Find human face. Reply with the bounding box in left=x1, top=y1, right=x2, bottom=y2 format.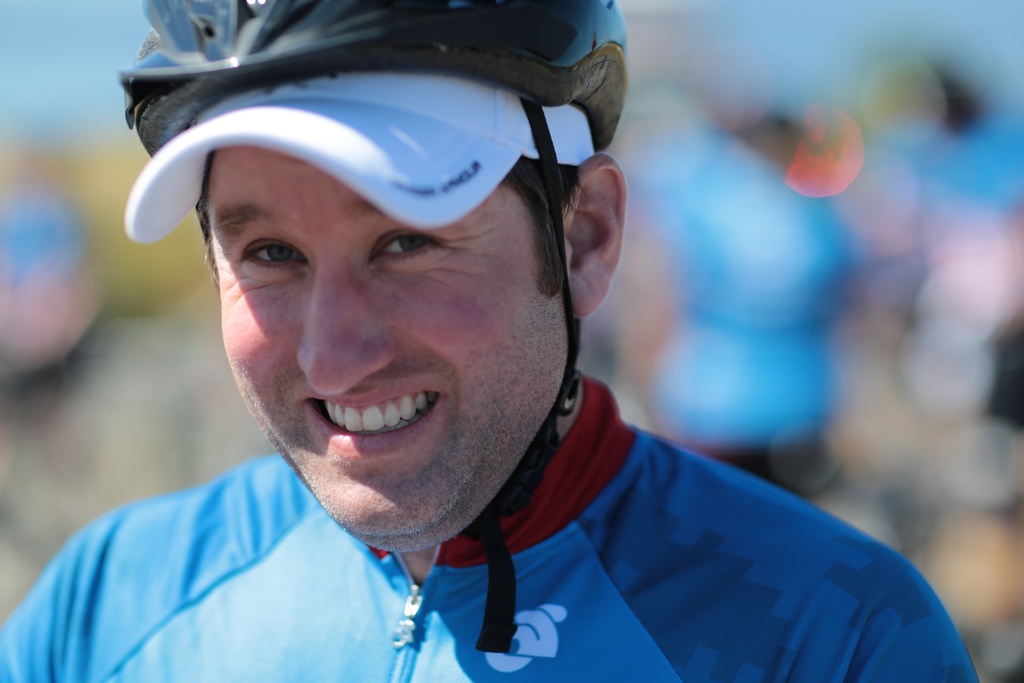
left=205, top=147, right=571, bottom=533.
